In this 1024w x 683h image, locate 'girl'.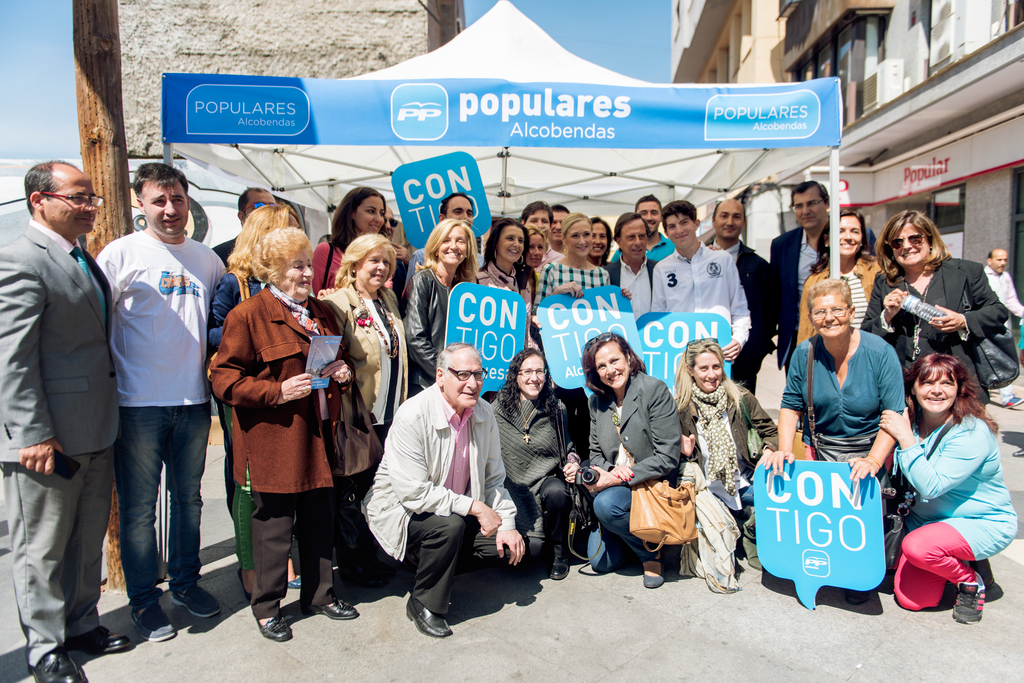
Bounding box: (664, 333, 778, 590).
